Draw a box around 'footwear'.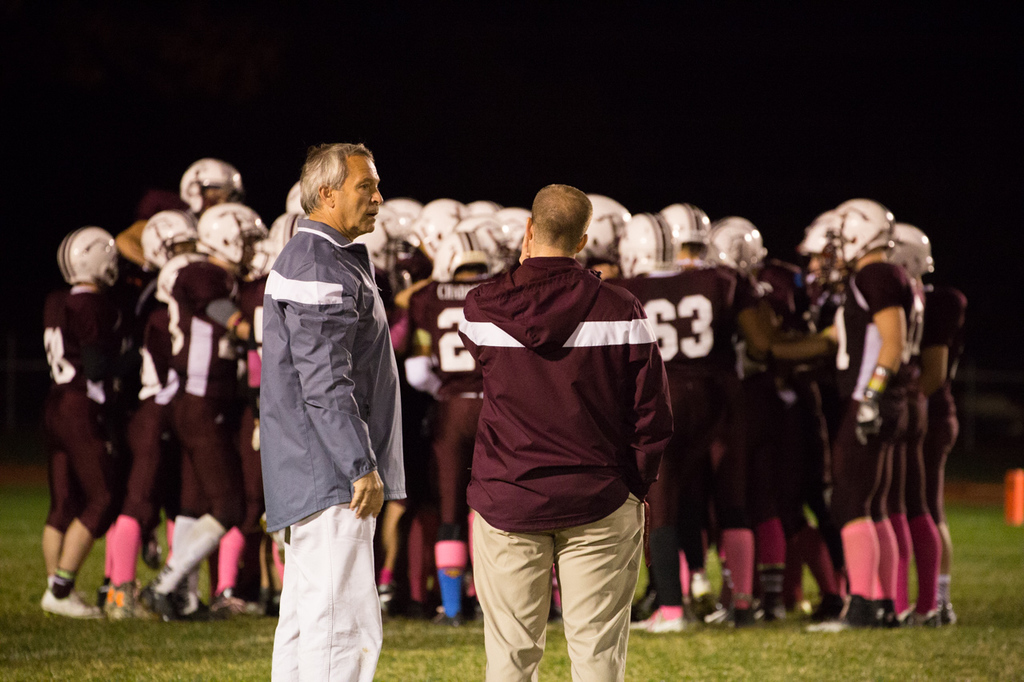
box(626, 608, 682, 624).
